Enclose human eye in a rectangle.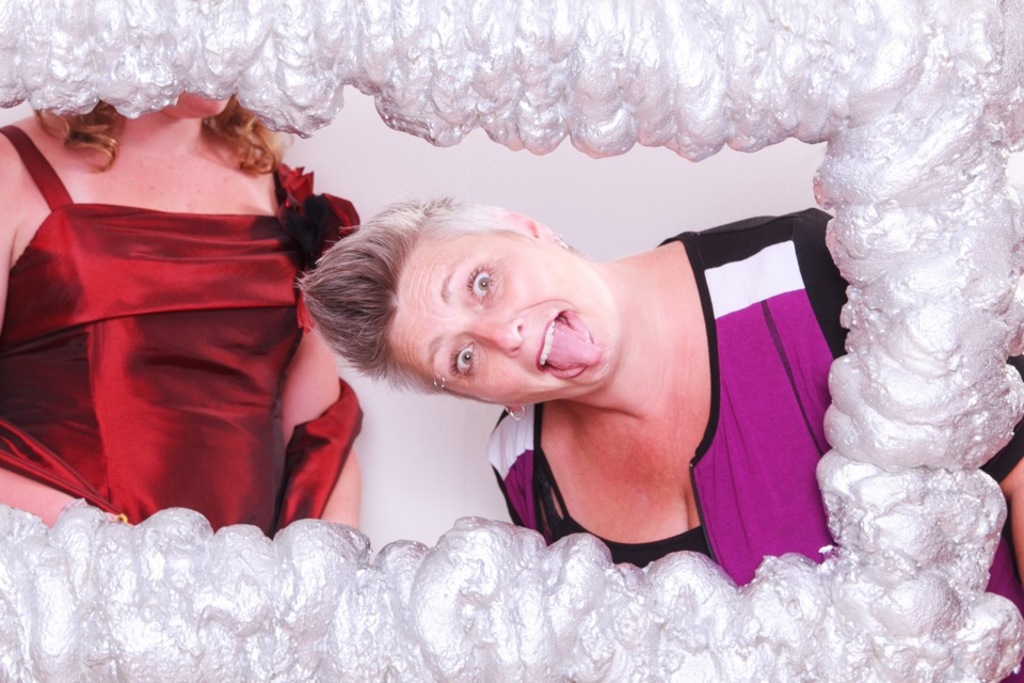
[left=445, top=342, right=477, bottom=379].
